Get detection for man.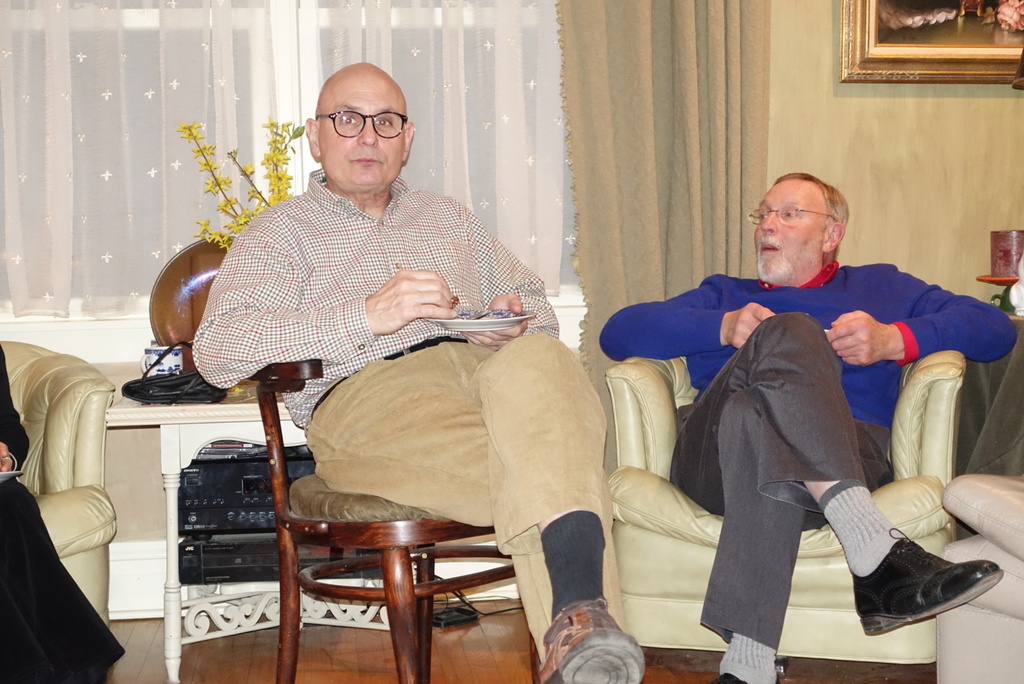
Detection: 191:60:644:683.
